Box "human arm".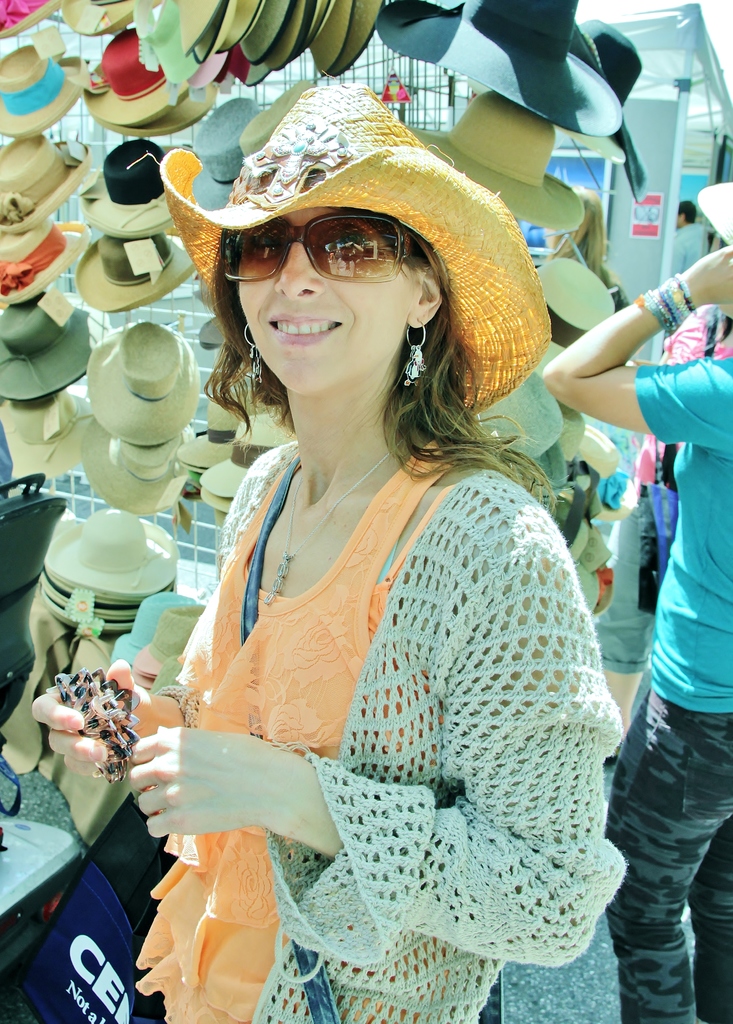
bbox=[117, 508, 628, 959].
